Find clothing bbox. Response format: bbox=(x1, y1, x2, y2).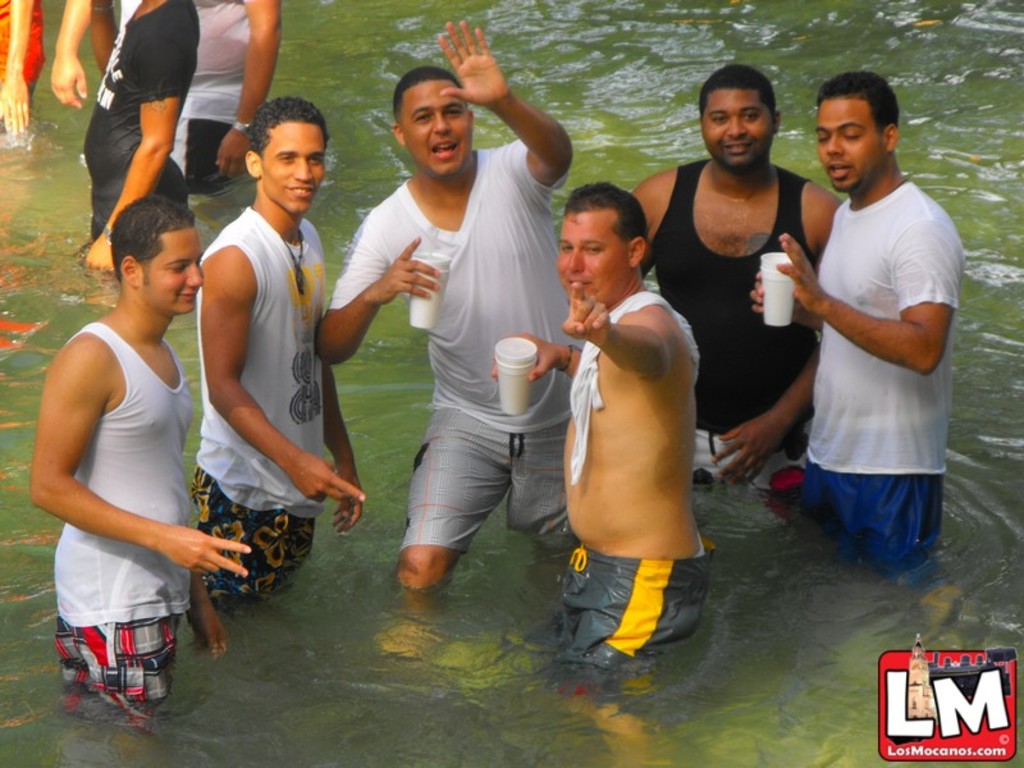
bbox=(44, 262, 212, 690).
